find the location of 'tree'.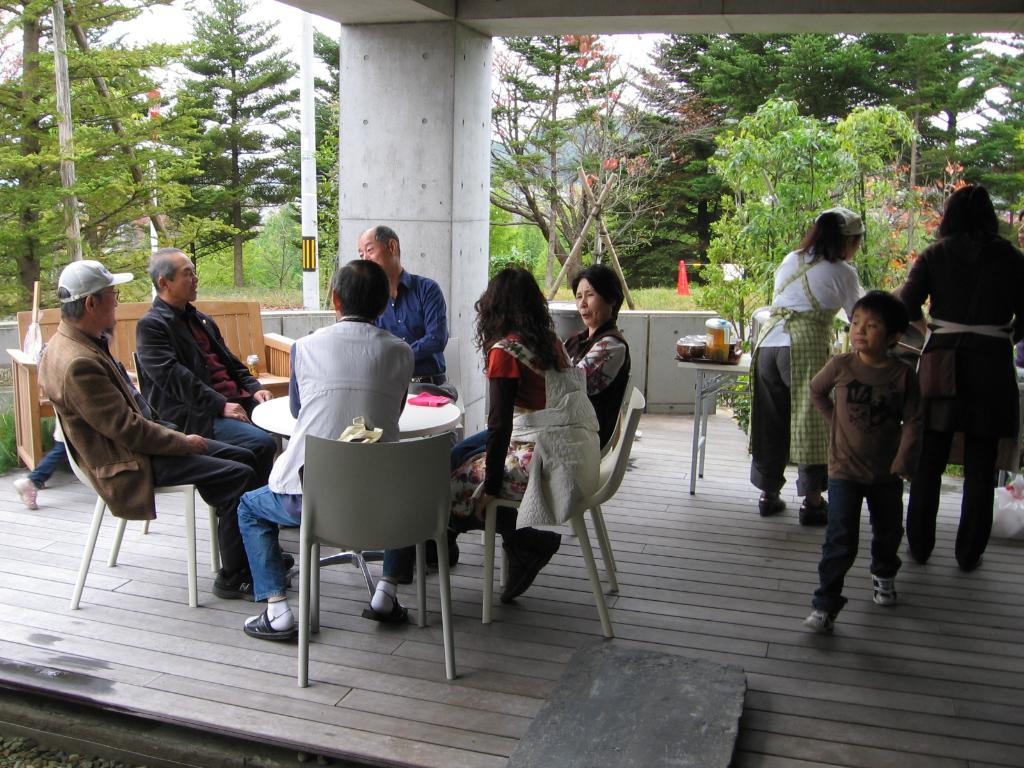
Location: {"x1": 485, "y1": 36, "x2": 679, "y2": 296}.
